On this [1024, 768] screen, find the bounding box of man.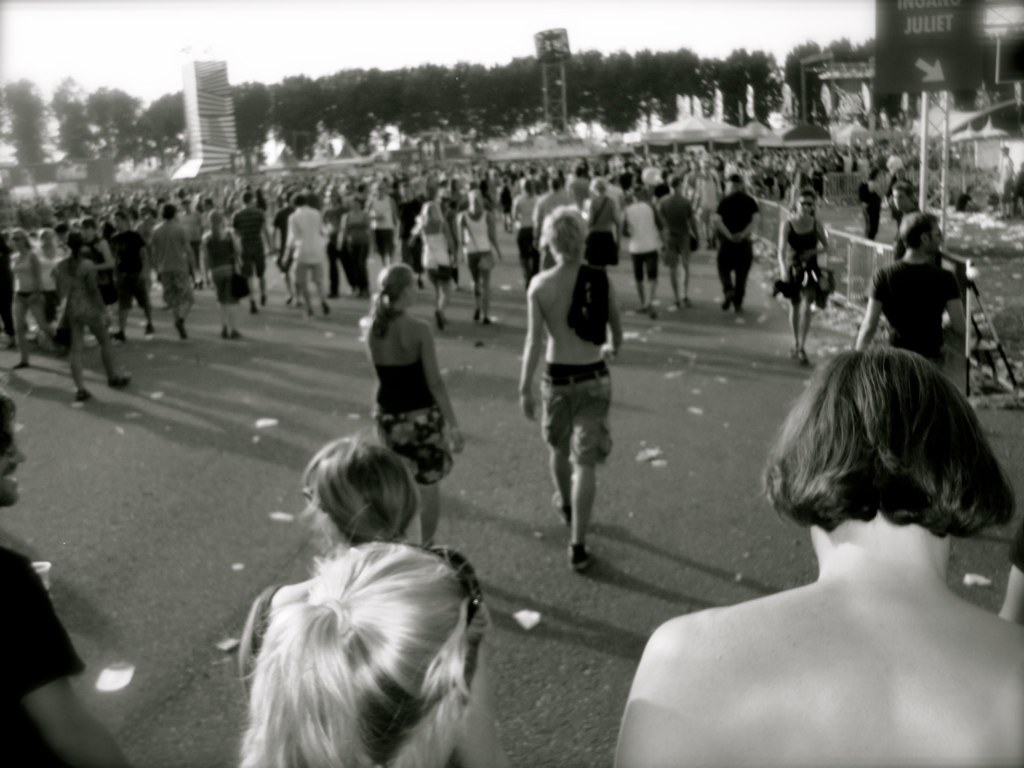
Bounding box: detection(518, 207, 625, 571).
